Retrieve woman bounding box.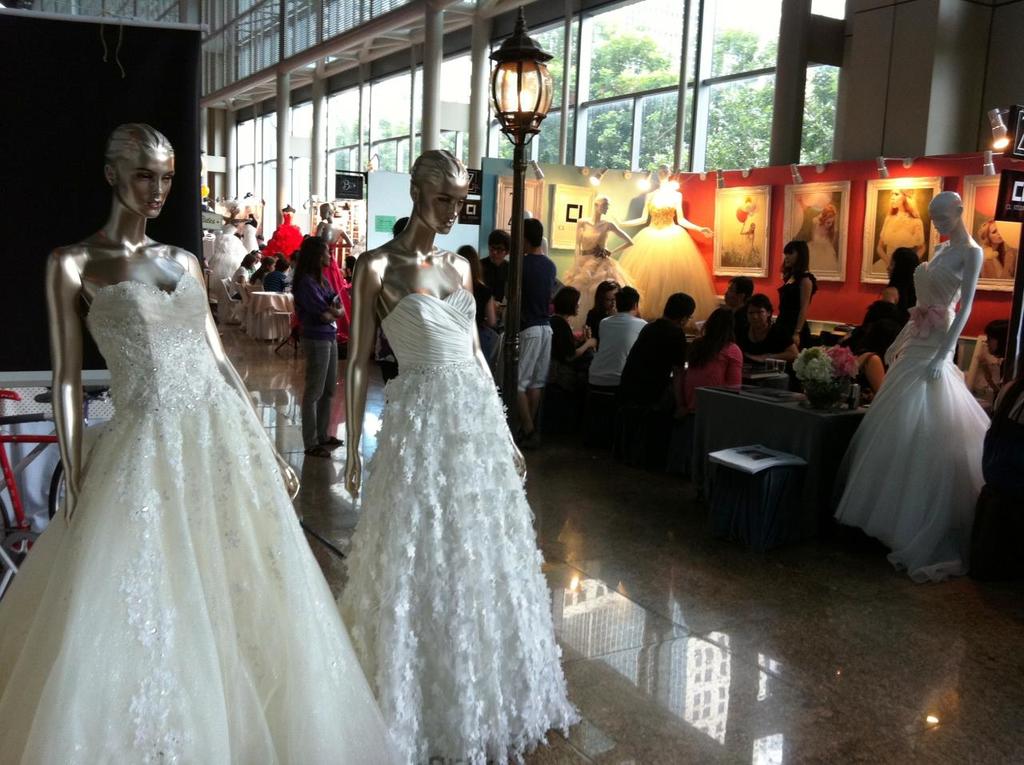
Bounding box: locate(826, 191, 991, 584).
